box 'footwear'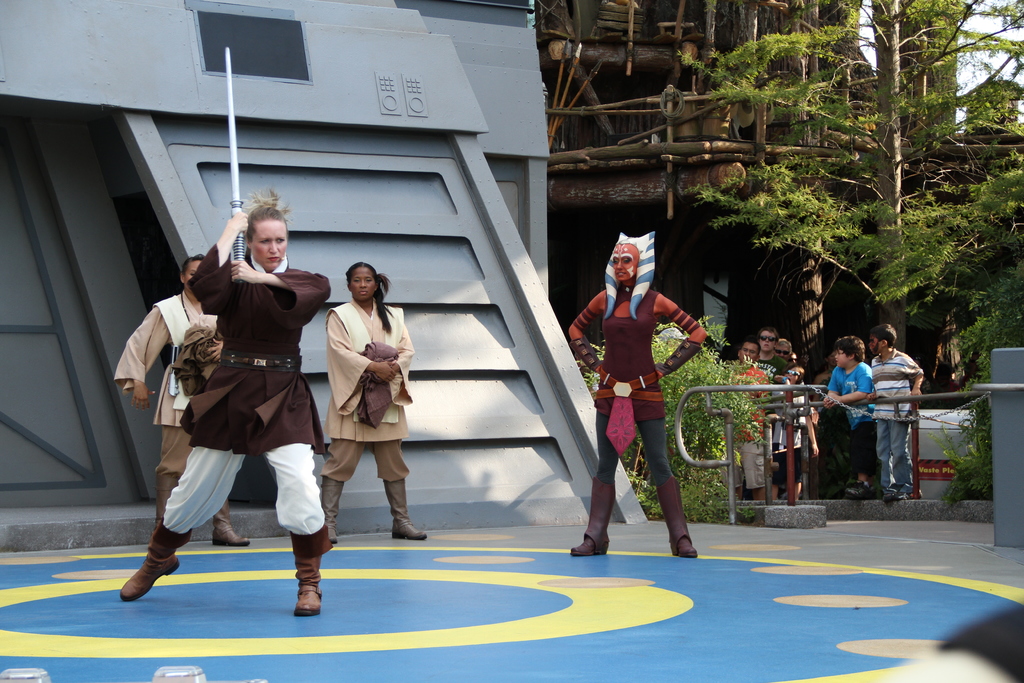
detection(390, 479, 426, 540)
